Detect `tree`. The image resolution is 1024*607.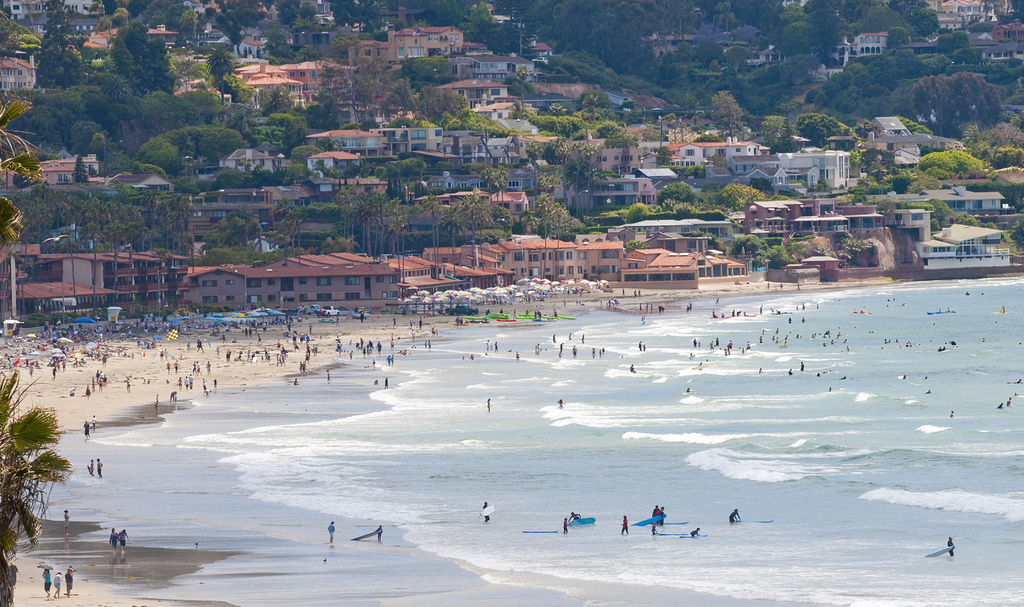
{"left": 496, "top": 207, "right": 513, "bottom": 231}.
